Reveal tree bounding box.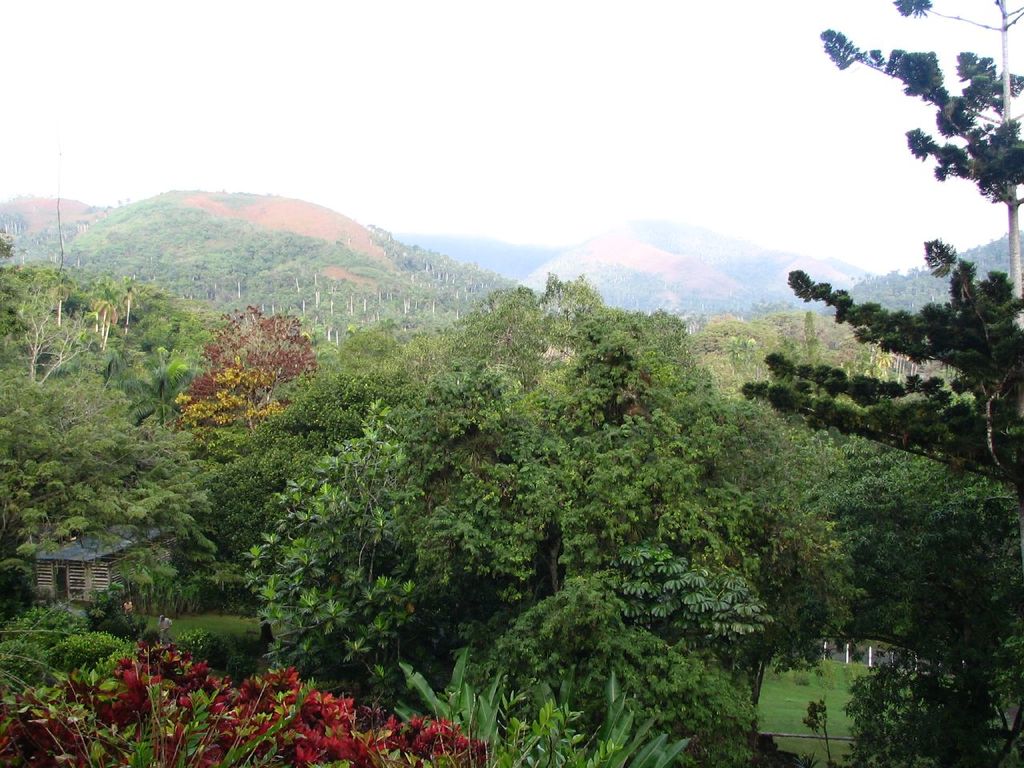
Revealed: (x1=0, y1=642, x2=498, y2=767).
